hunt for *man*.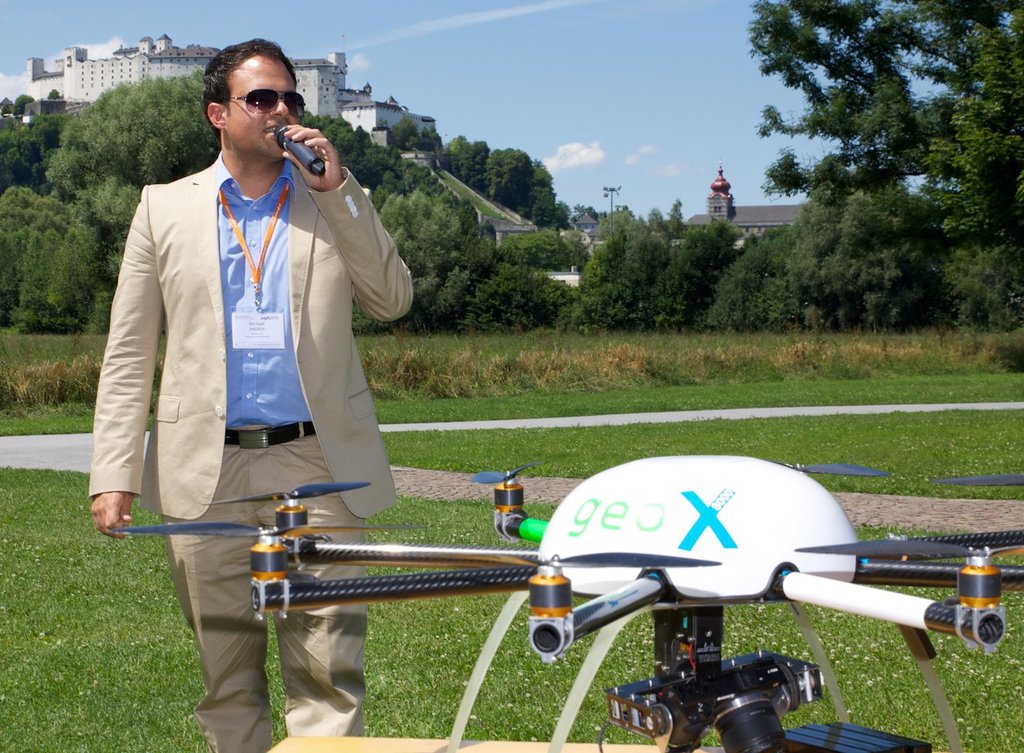
Hunted down at box(80, 37, 412, 752).
